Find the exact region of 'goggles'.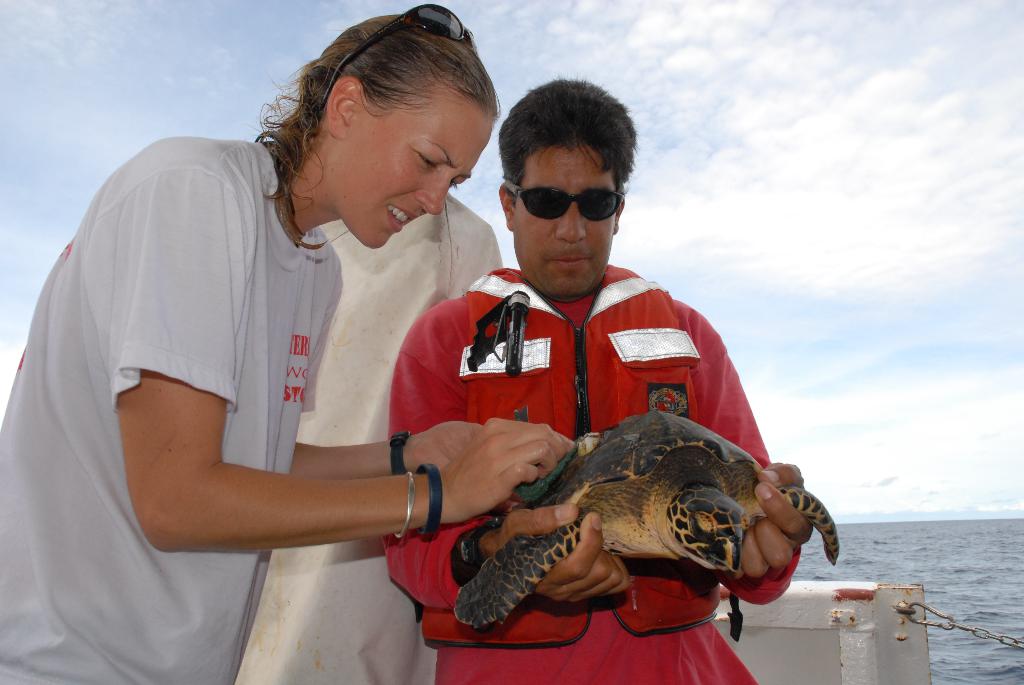
Exact region: <bbox>505, 168, 627, 220</bbox>.
